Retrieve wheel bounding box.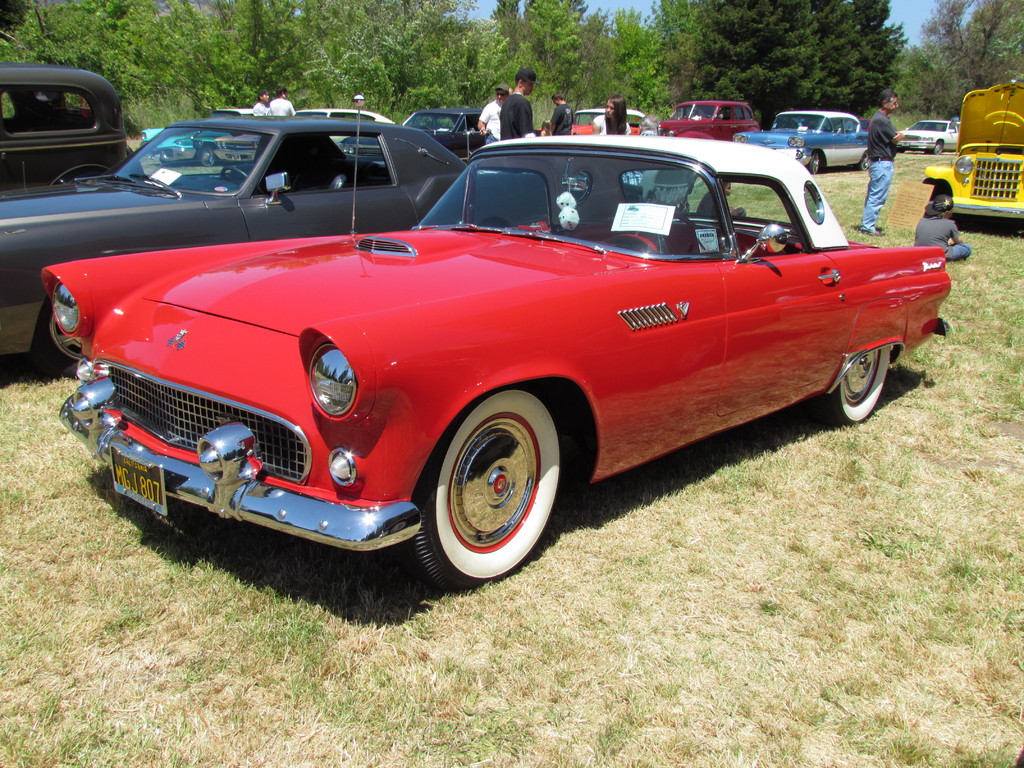
Bounding box: 45,303,83,378.
